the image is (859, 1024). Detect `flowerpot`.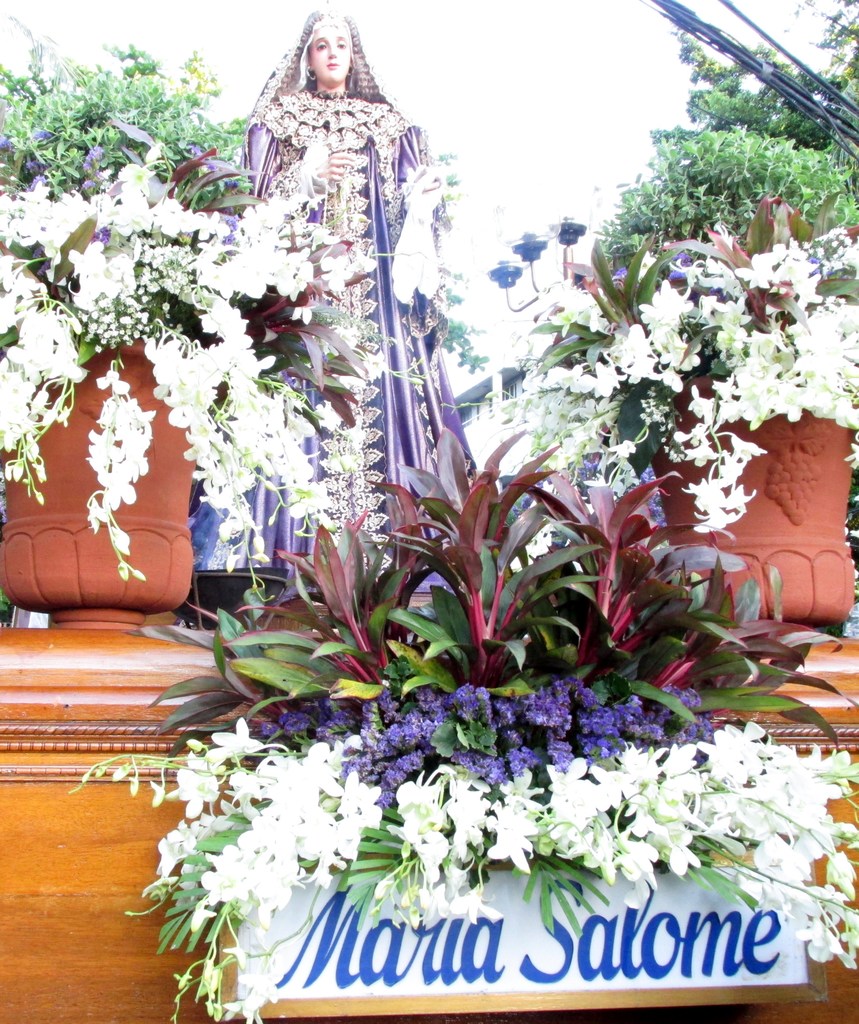
Detection: <region>4, 314, 211, 611</region>.
